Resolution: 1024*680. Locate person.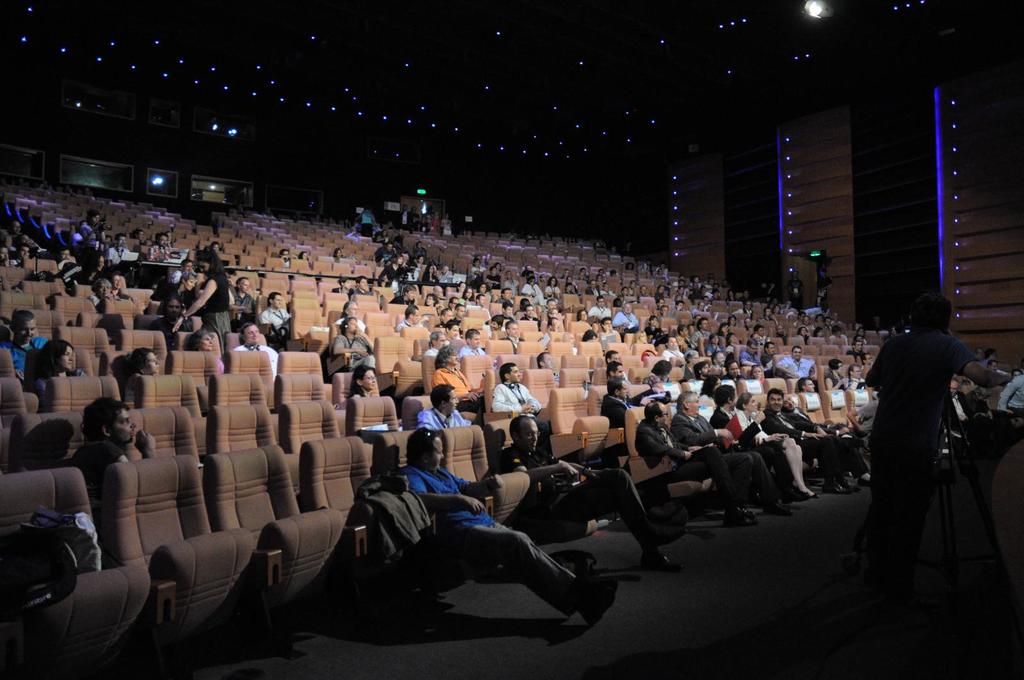
locate(353, 277, 387, 299).
